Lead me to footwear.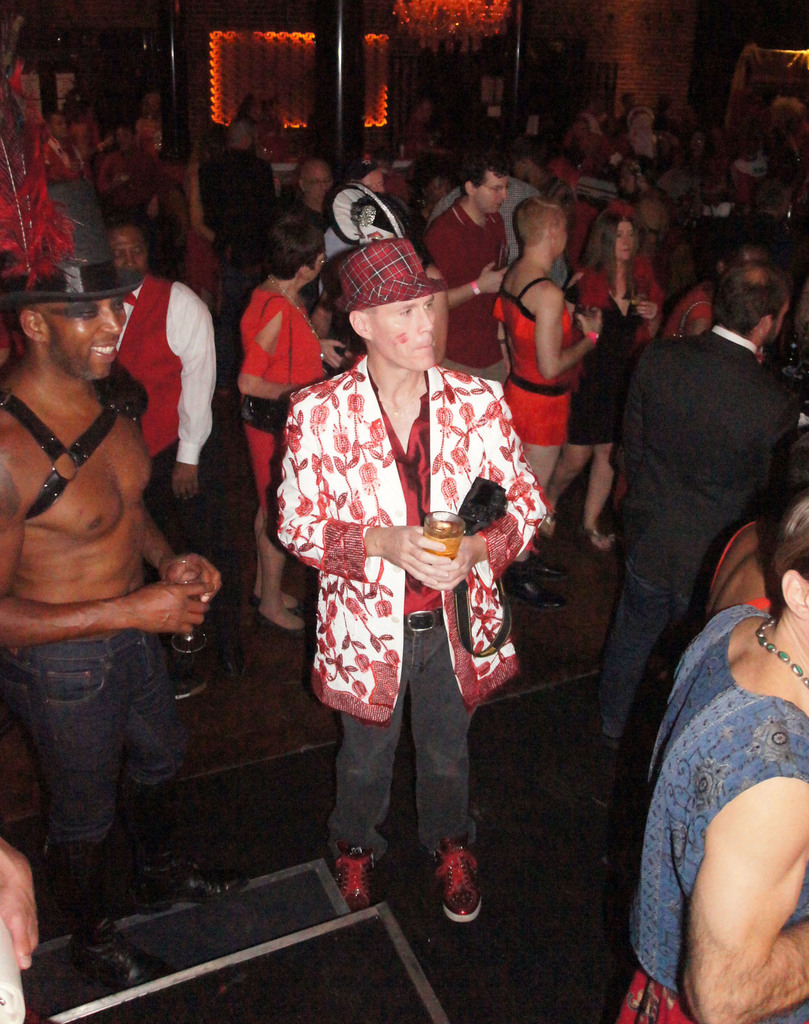
Lead to (67, 917, 177, 987).
